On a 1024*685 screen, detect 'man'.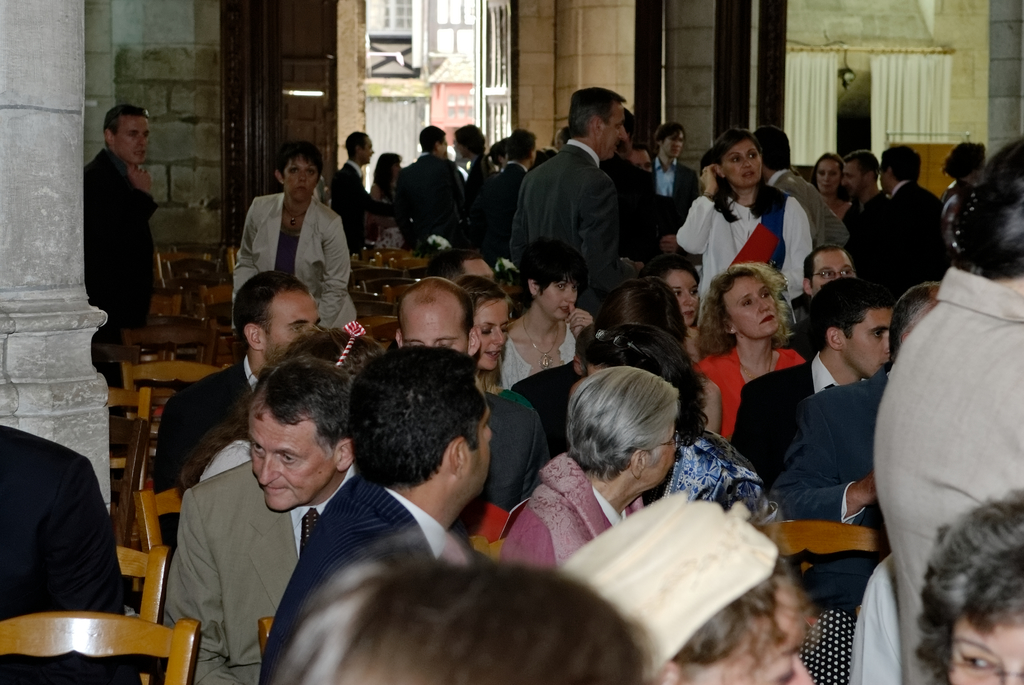
391,269,554,526.
